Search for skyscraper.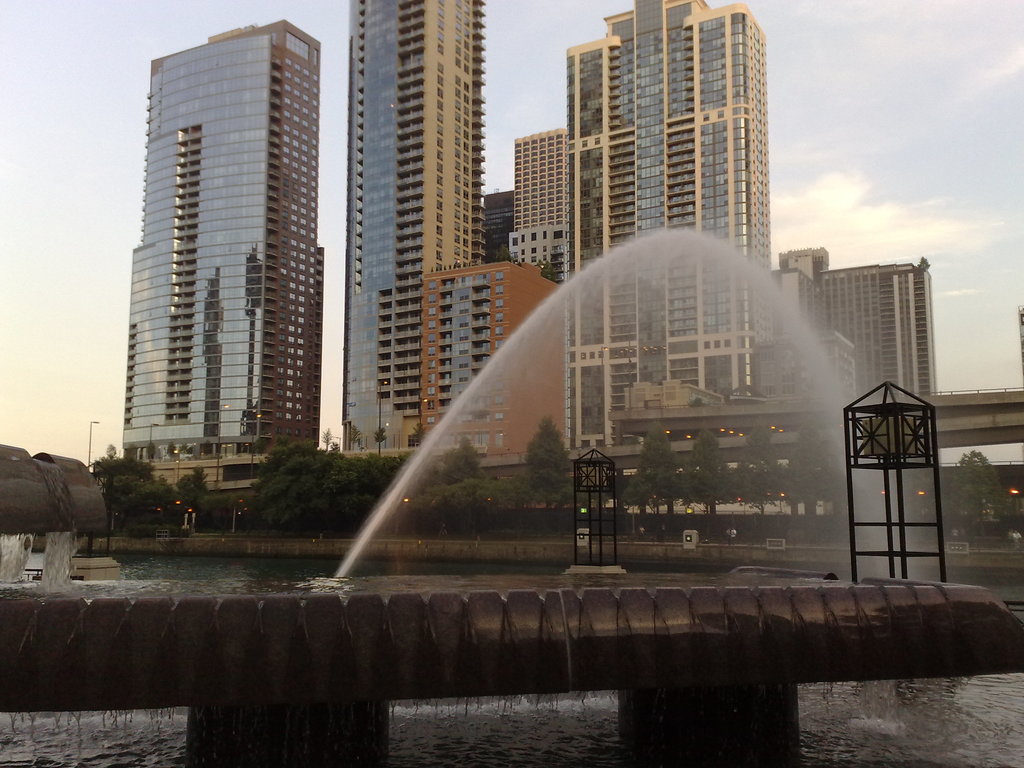
Found at locate(548, 0, 770, 470).
